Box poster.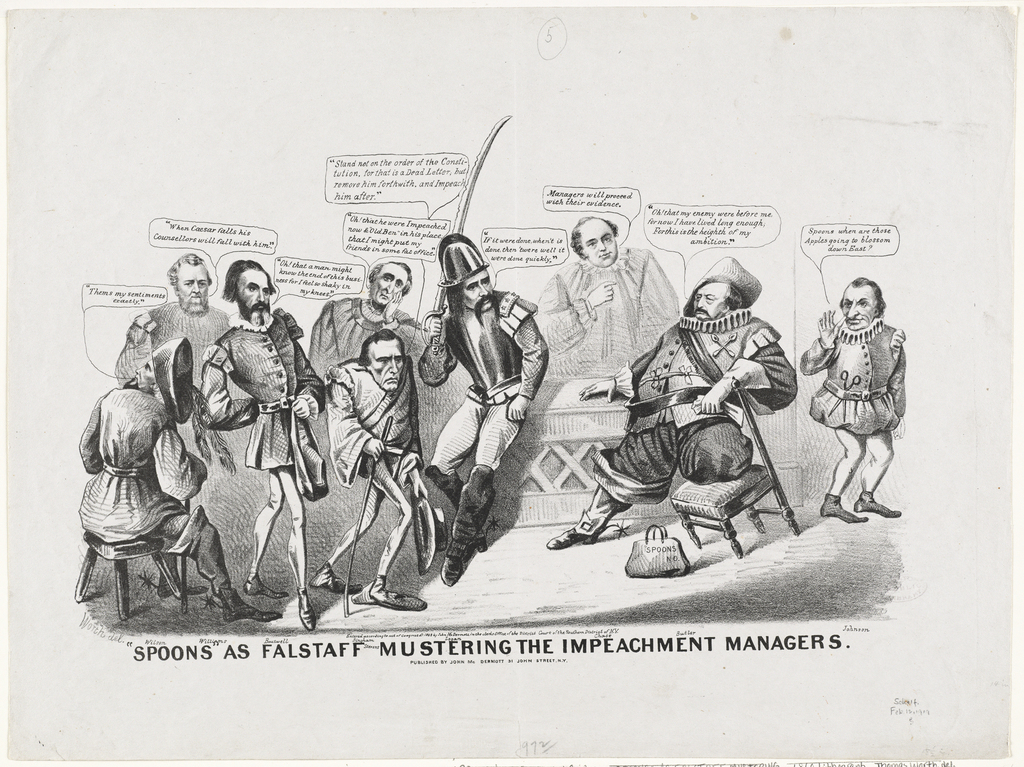
(left=9, top=8, right=1019, bottom=759).
